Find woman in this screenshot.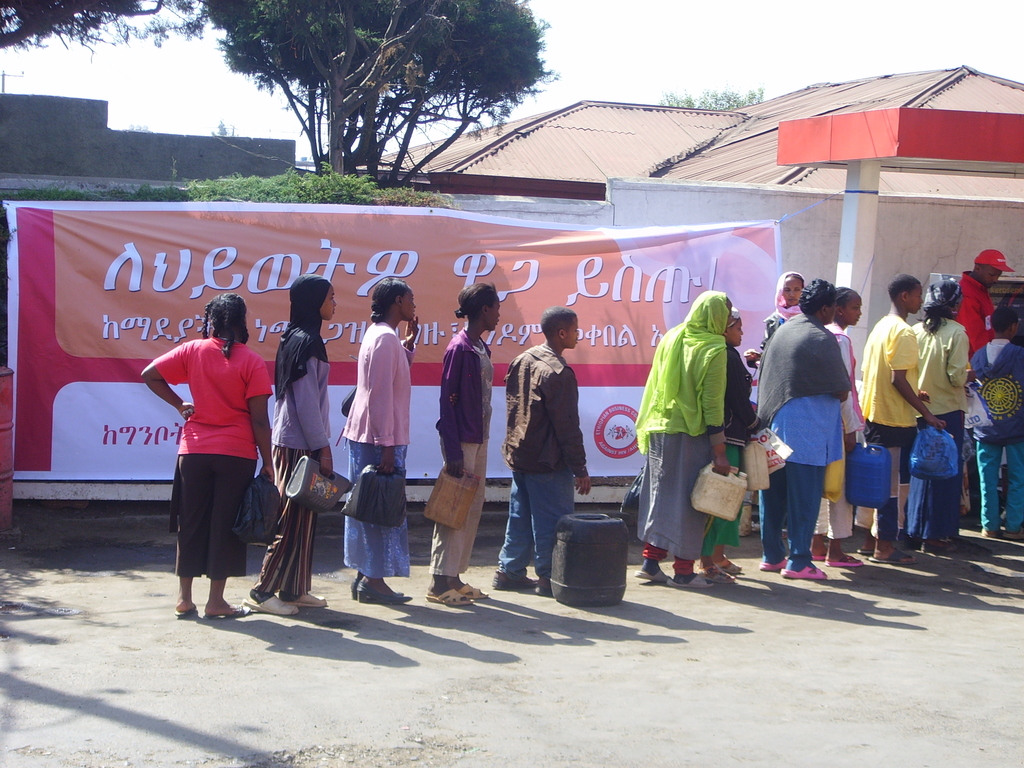
The bounding box for woman is (817, 284, 861, 571).
